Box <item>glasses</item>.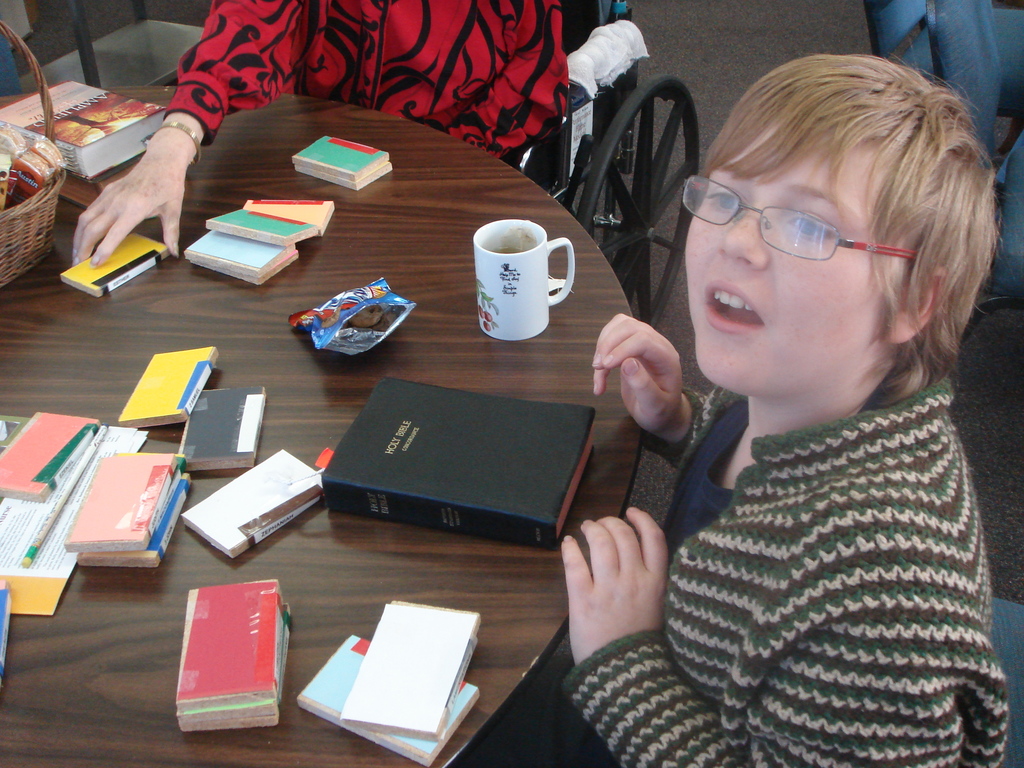
685/177/931/266.
